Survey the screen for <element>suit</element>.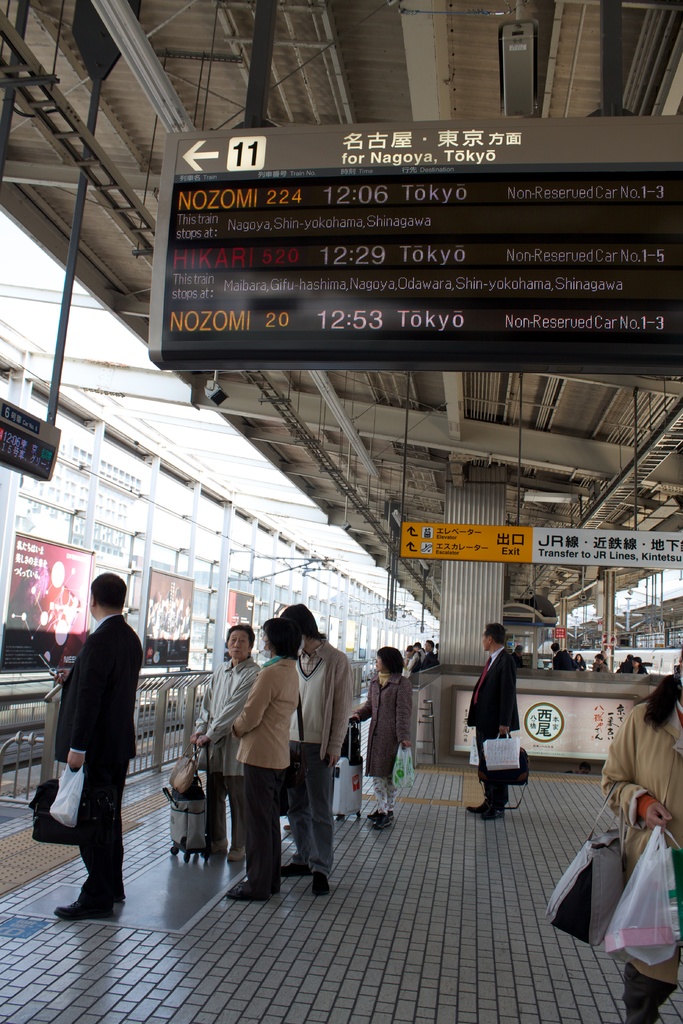
Survey found: <box>463,644,521,805</box>.
